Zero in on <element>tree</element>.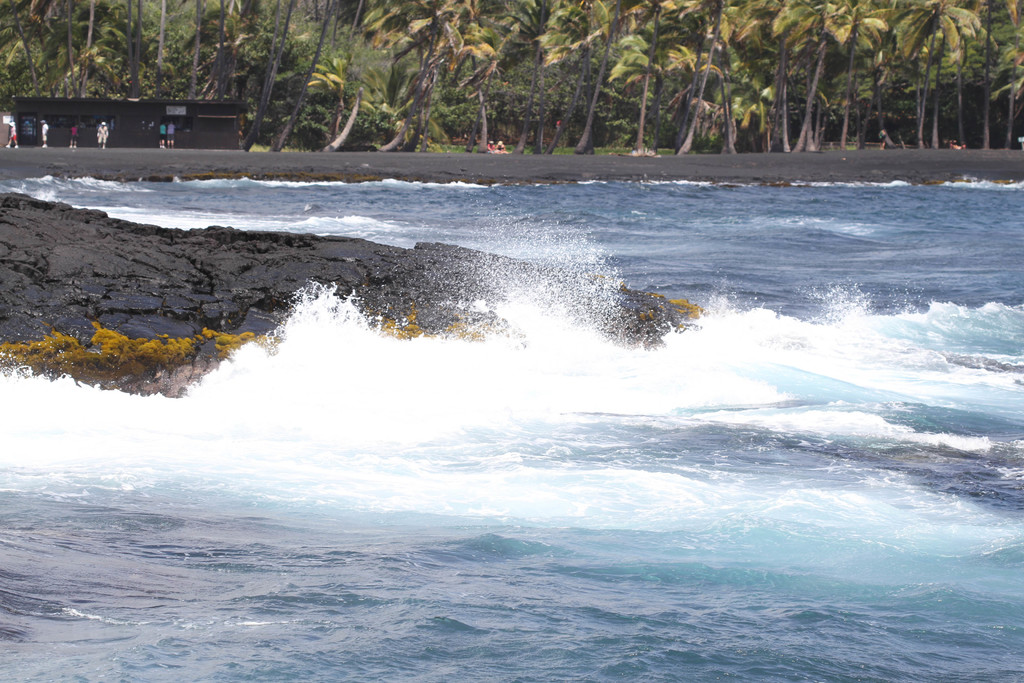
Zeroed in: rect(397, 0, 493, 142).
